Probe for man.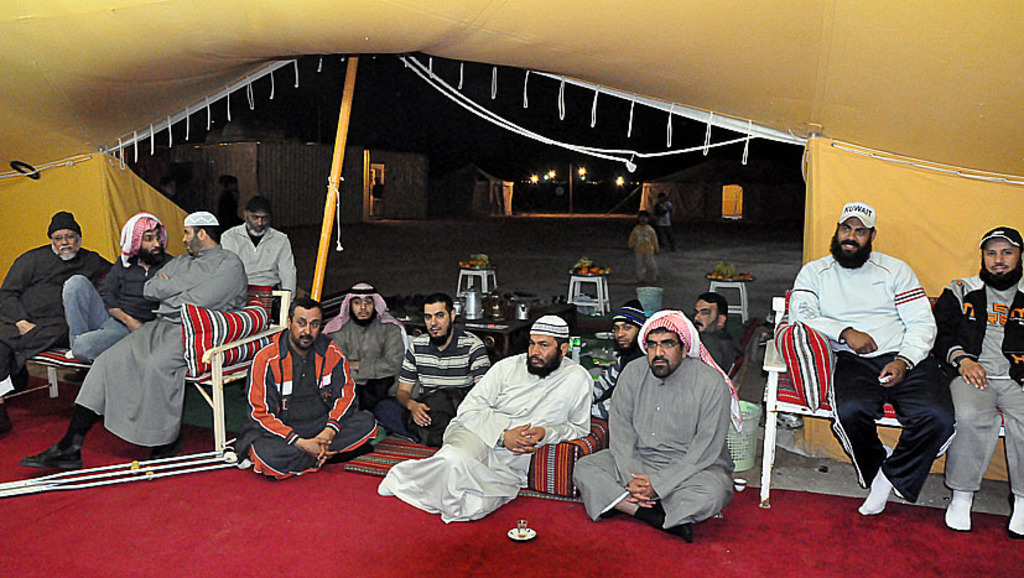
Probe result: 586 297 648 412.
